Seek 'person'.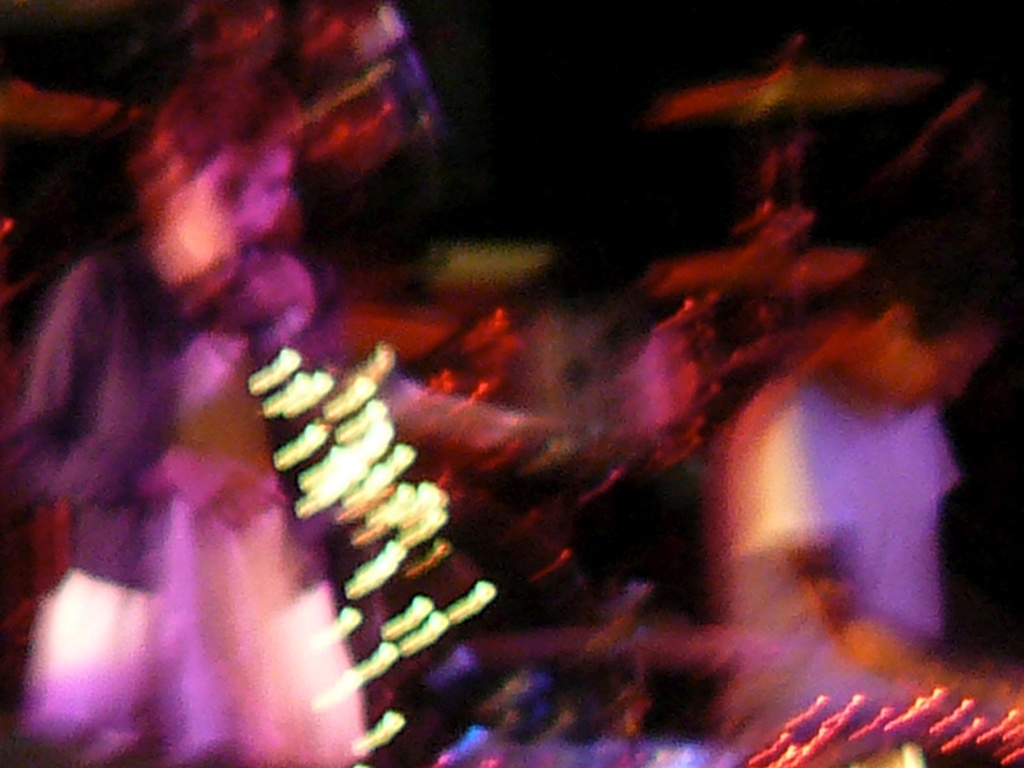
(left=36, top=27, right=454, bottom=601).
